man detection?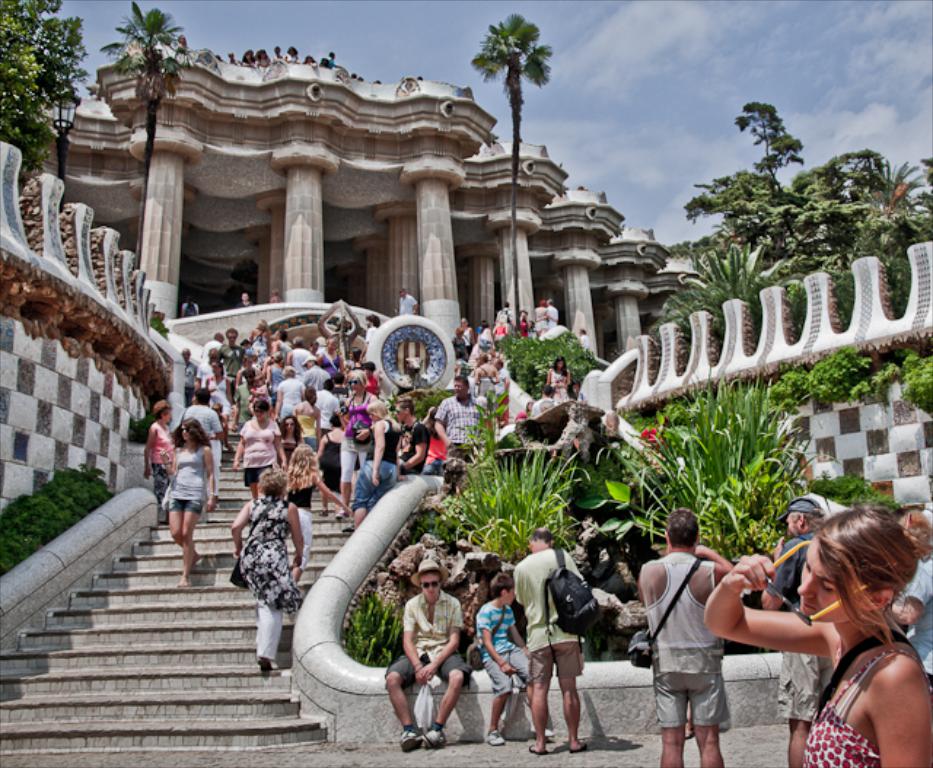
box=[762, 500, 815, 767]
